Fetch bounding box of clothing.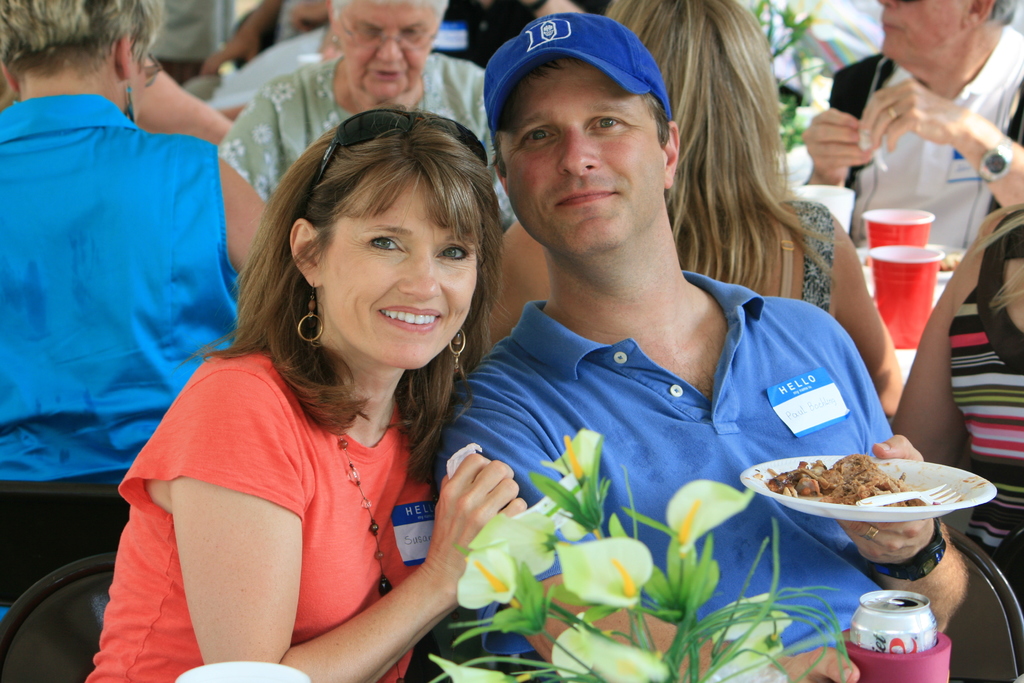
Bbox: {"left": 116, "top": 279, "right": 468, "bottom": 638}.
